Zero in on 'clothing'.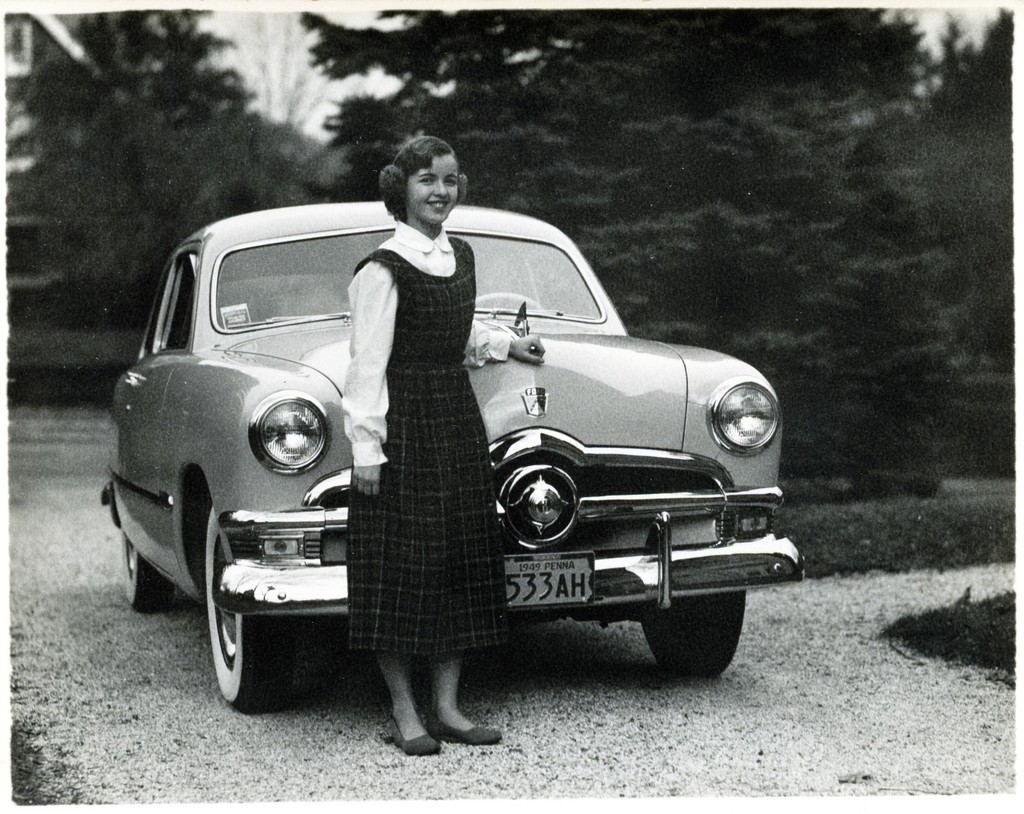
Zeroed in: (338, 210, 518, 660).
